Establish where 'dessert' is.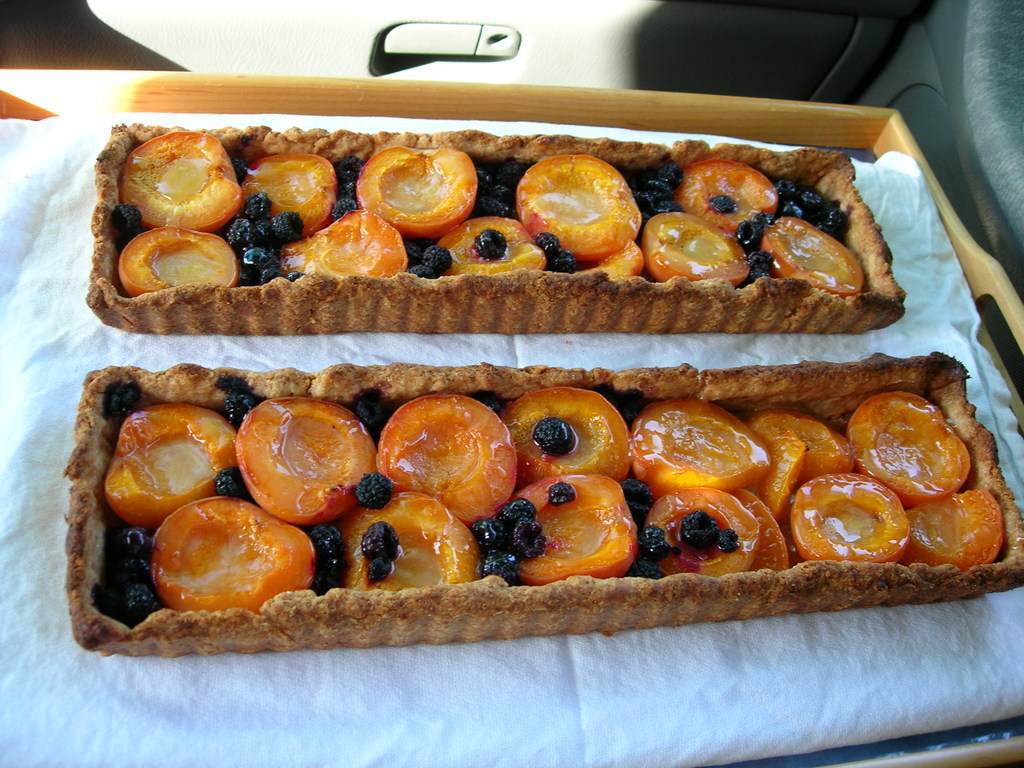
Established at <box>790,468,909,565</box>.
